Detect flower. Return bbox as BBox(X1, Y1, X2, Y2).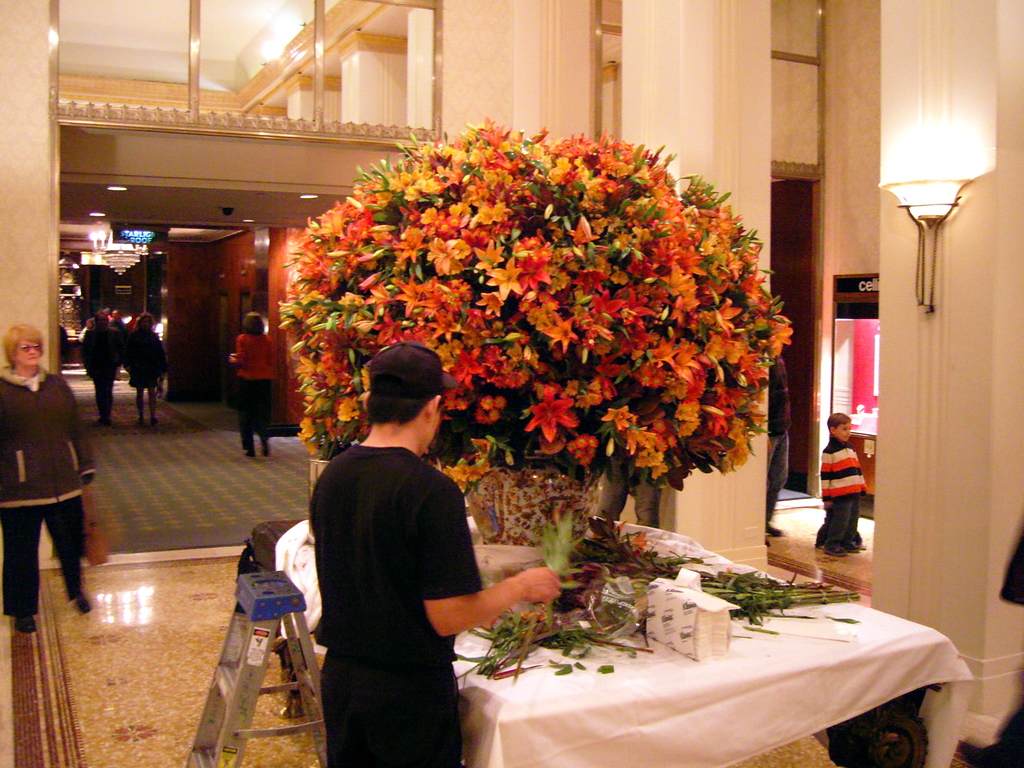
BBox(595, 515, 626, 538).
